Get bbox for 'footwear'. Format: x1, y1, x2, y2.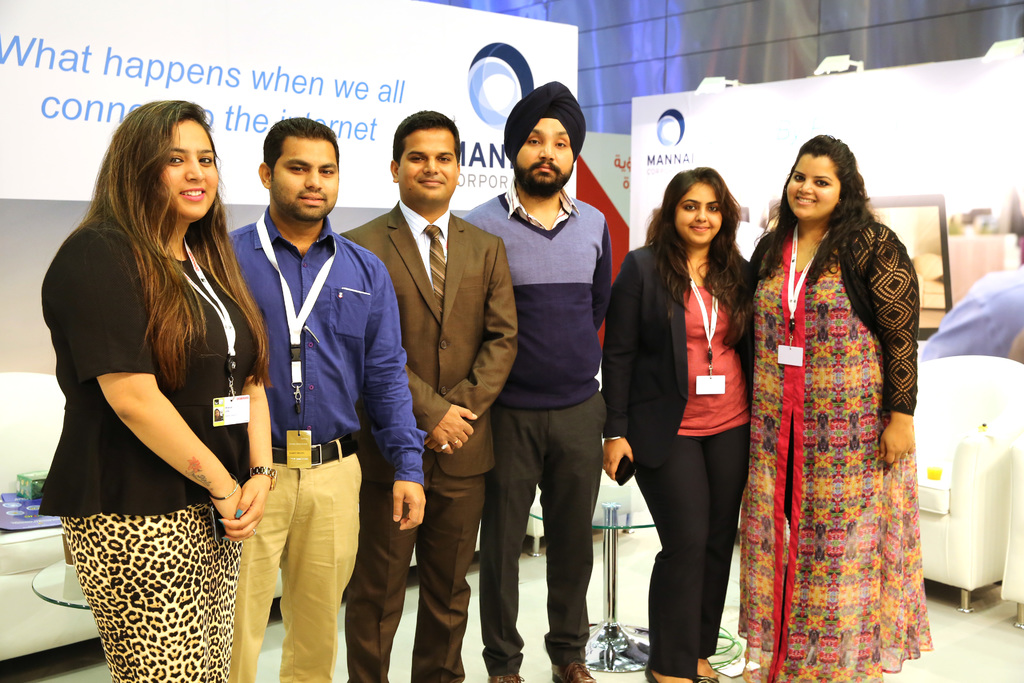
543, 661, 602, 682.
